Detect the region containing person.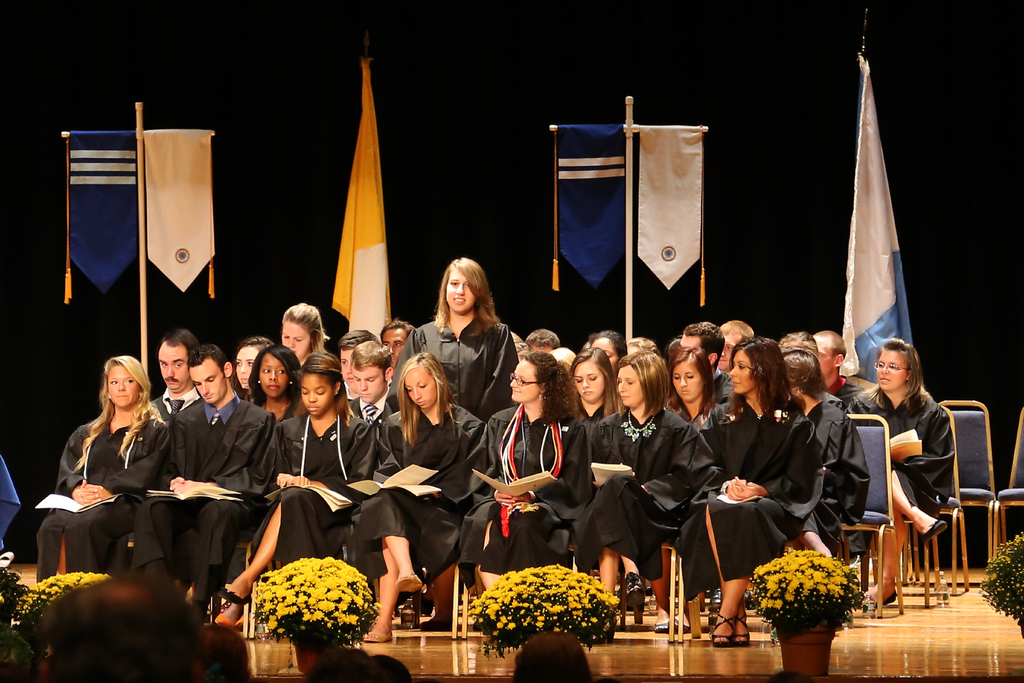
154:342:283:625.
